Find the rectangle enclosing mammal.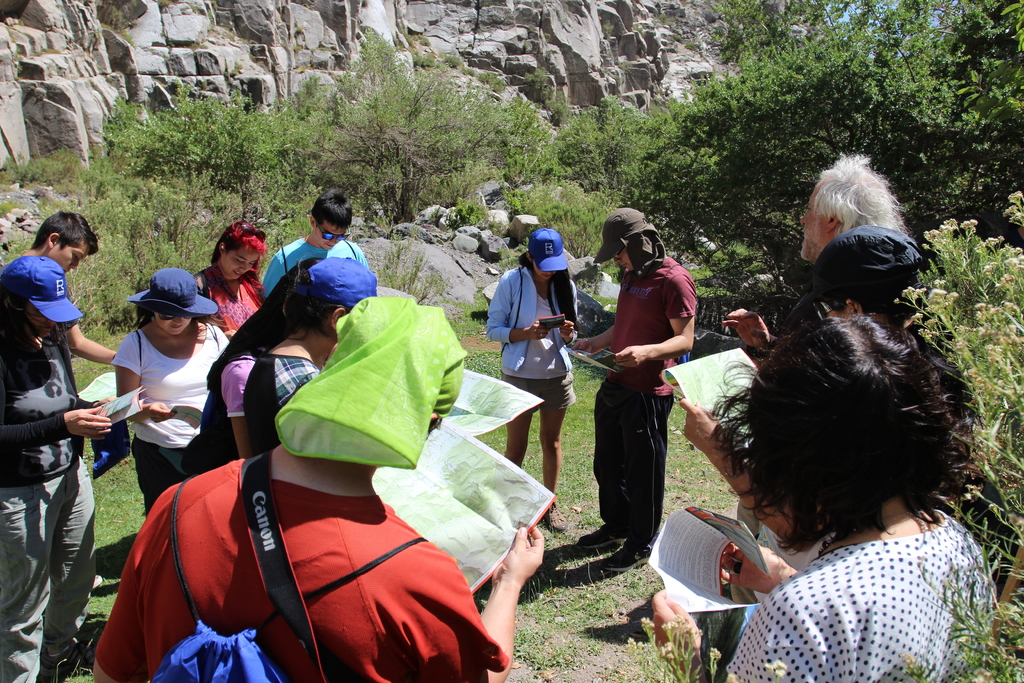
591, 224, 699, 565.
